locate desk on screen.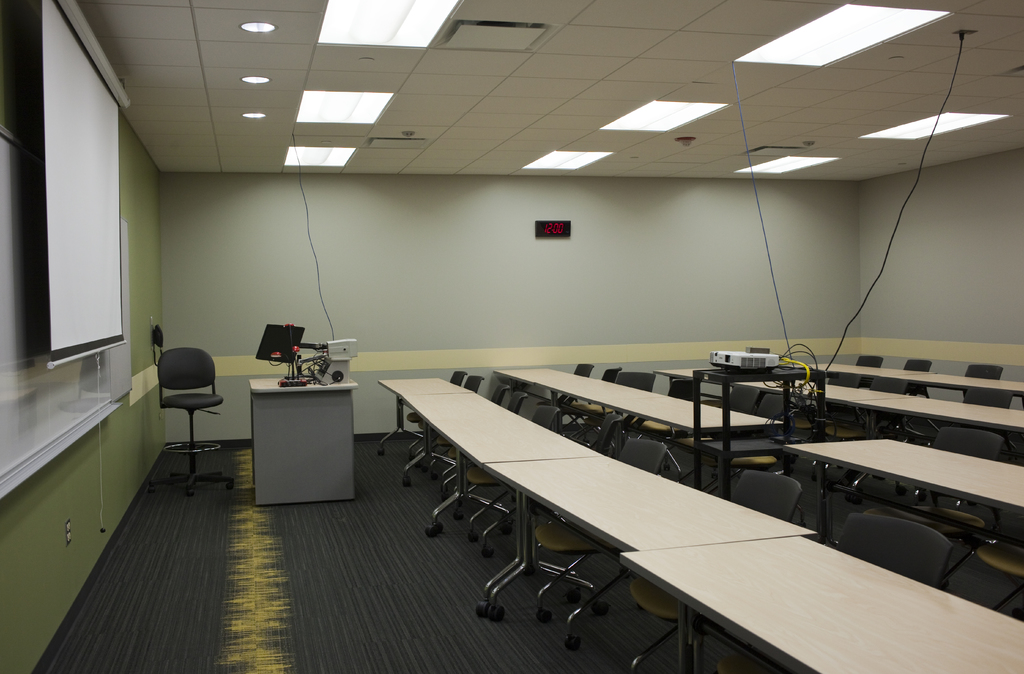
On screen at bbox=(428, 360, 948, 672).
